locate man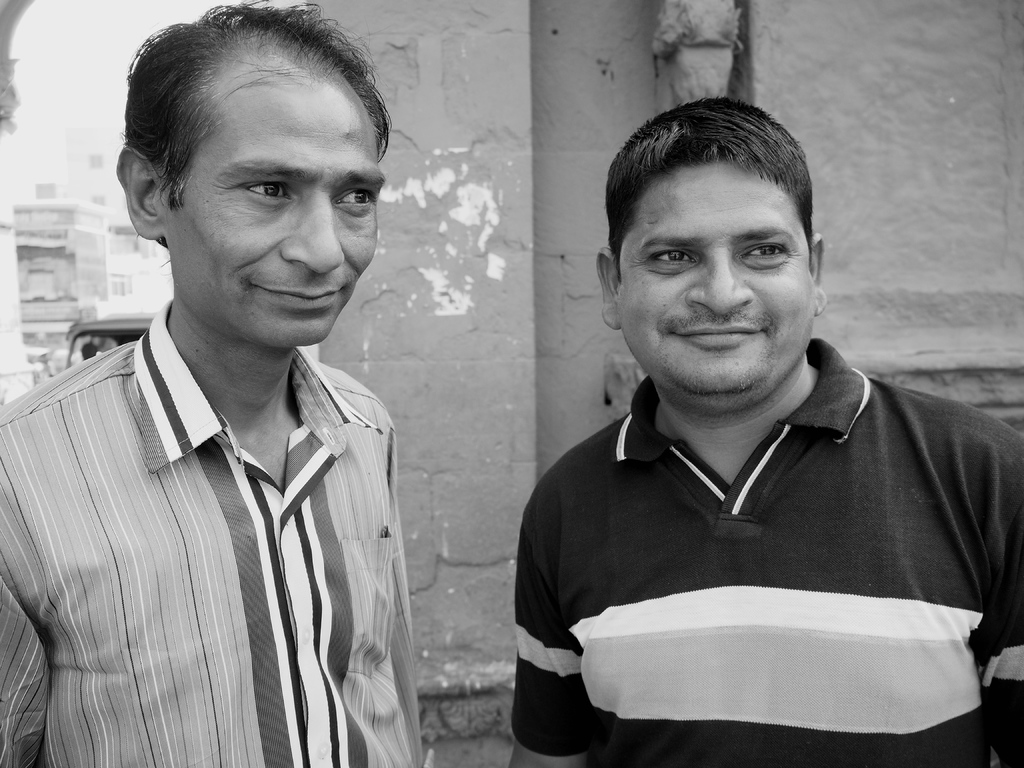
505, 98, 1023, 767
